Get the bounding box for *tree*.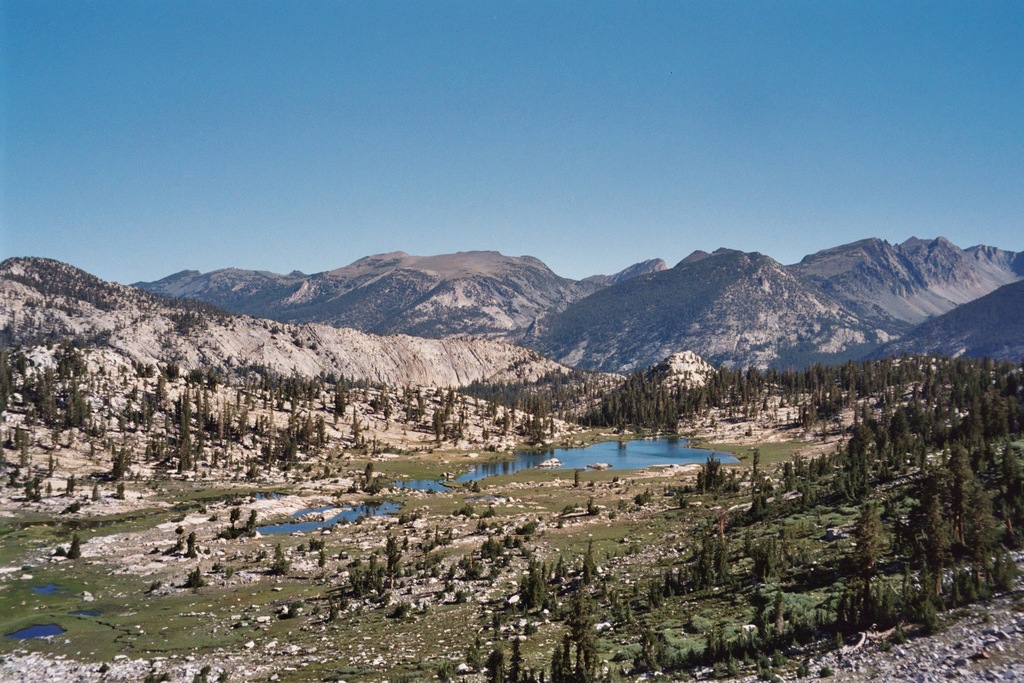
locate(245, 508, 258, 532).
